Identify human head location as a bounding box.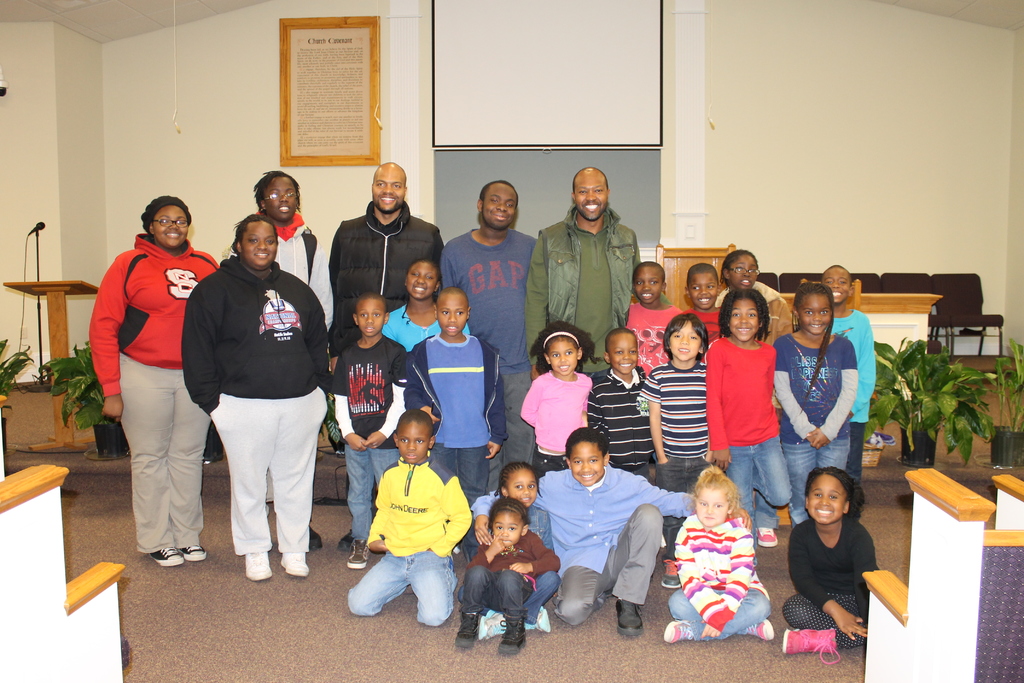
{"x1": 485, "y1": 498, "x2": 526, "y2": 546}.
